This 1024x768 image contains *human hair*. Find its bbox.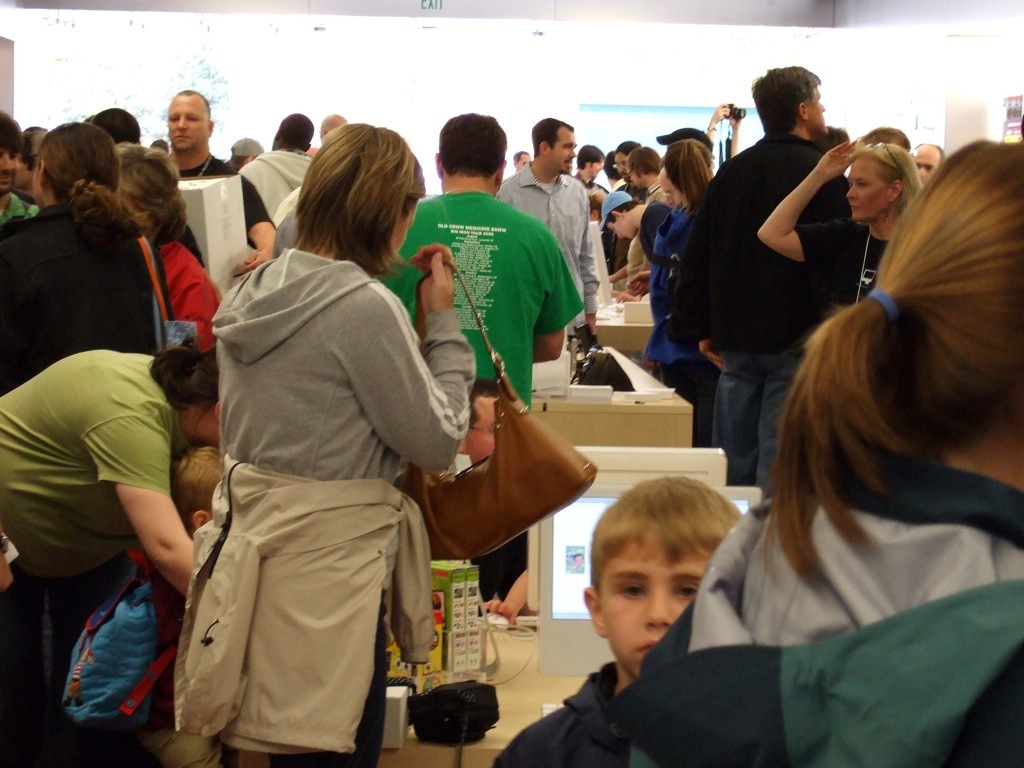
box=[90, 108, 144, 143].
